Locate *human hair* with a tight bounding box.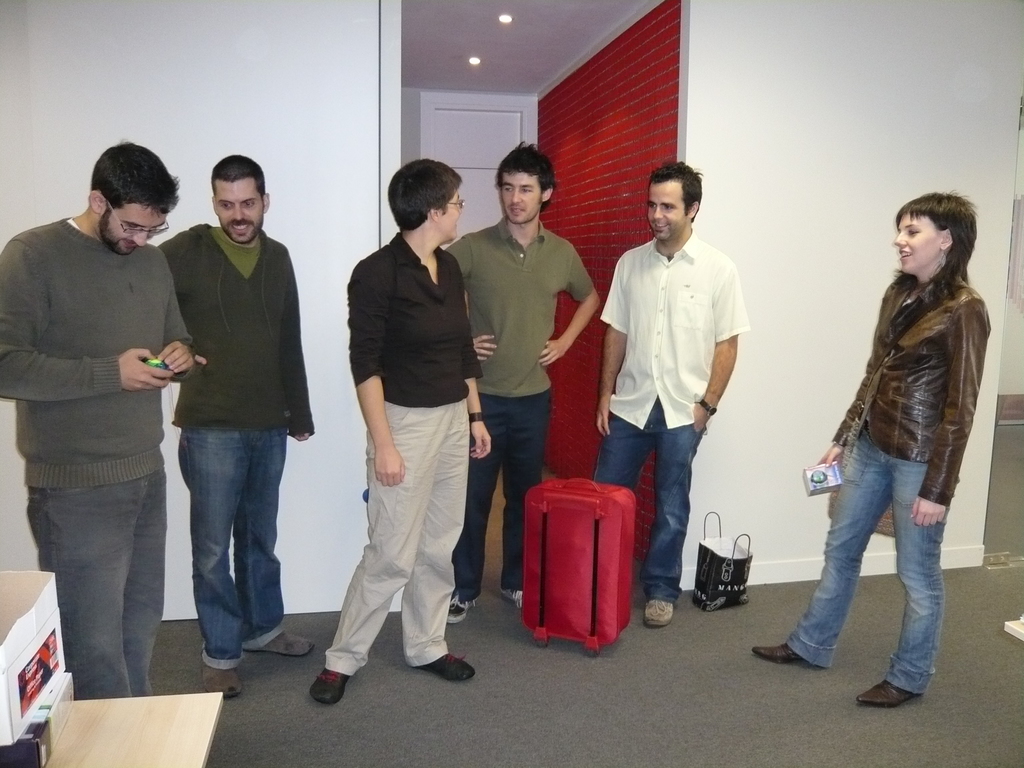
[897, 200, 982, 298].
